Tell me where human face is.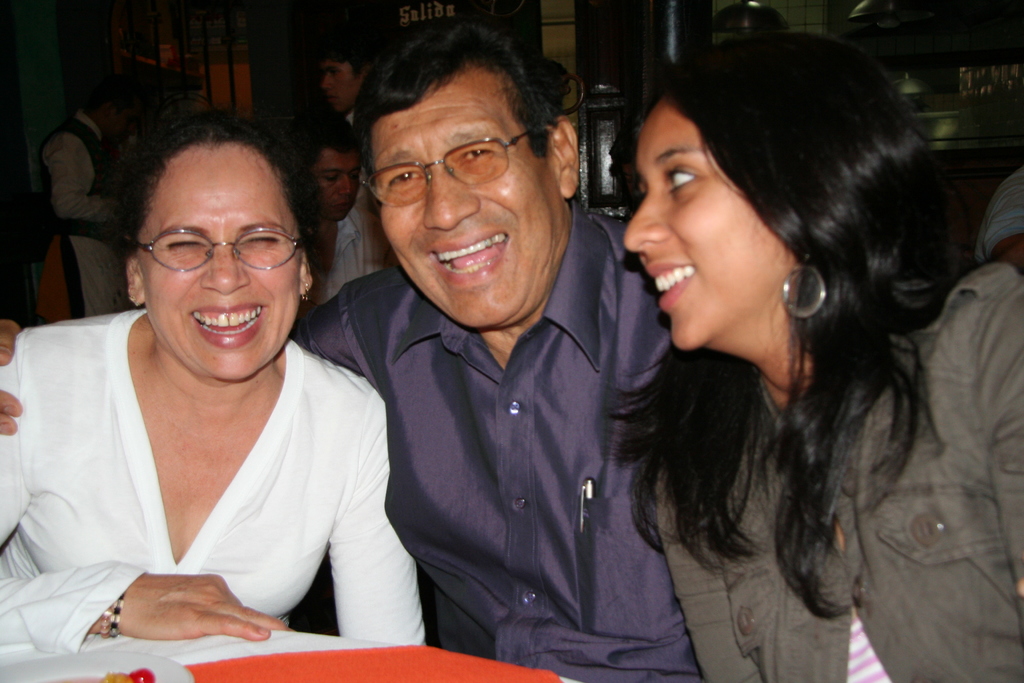
human face is at (369,81,556,324).
